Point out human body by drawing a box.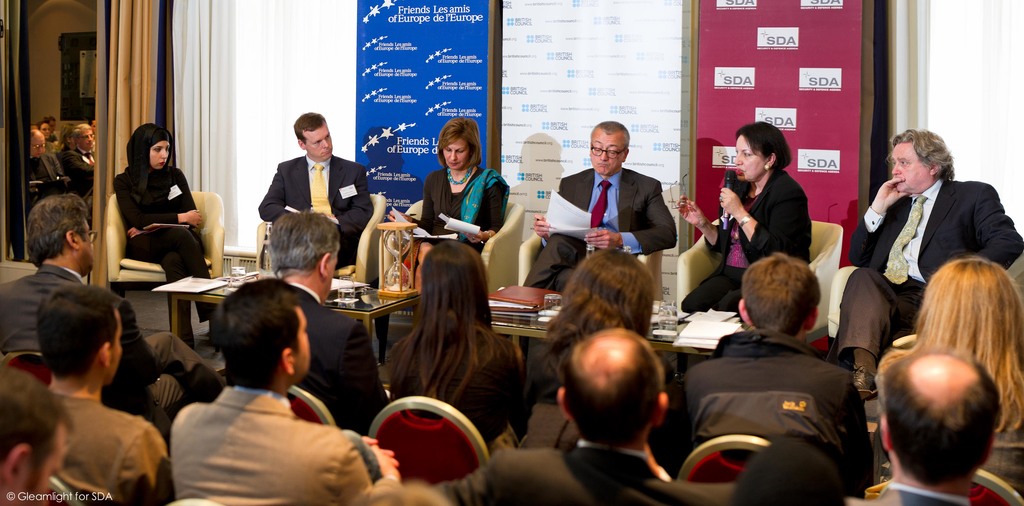
region(687, 253, 865, 439).
